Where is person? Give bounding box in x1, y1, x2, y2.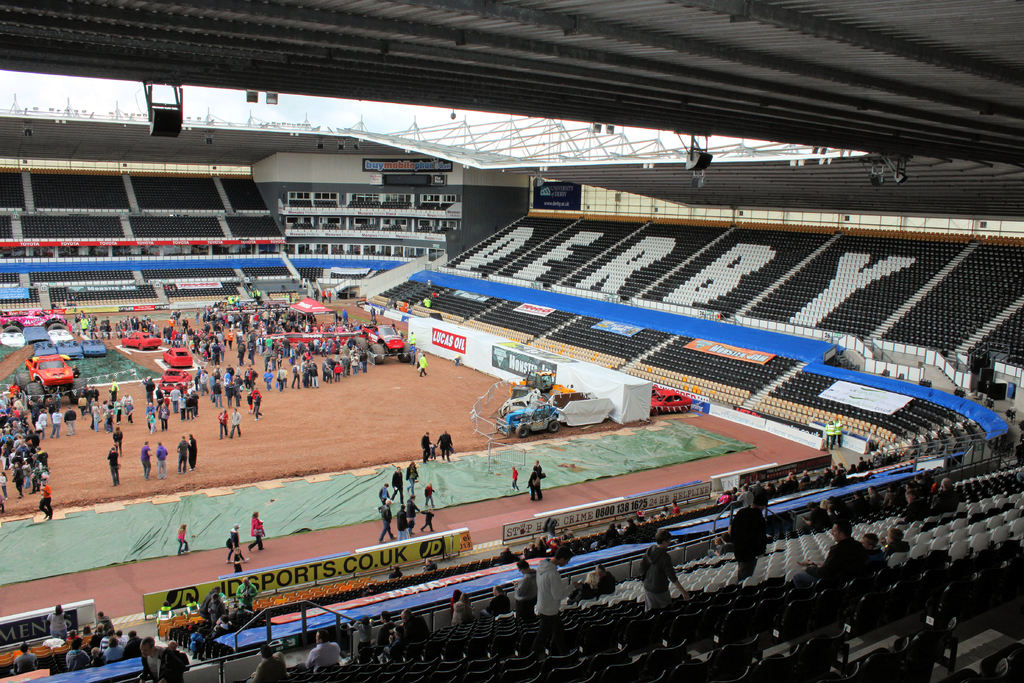
176, 523, 188, 561.
